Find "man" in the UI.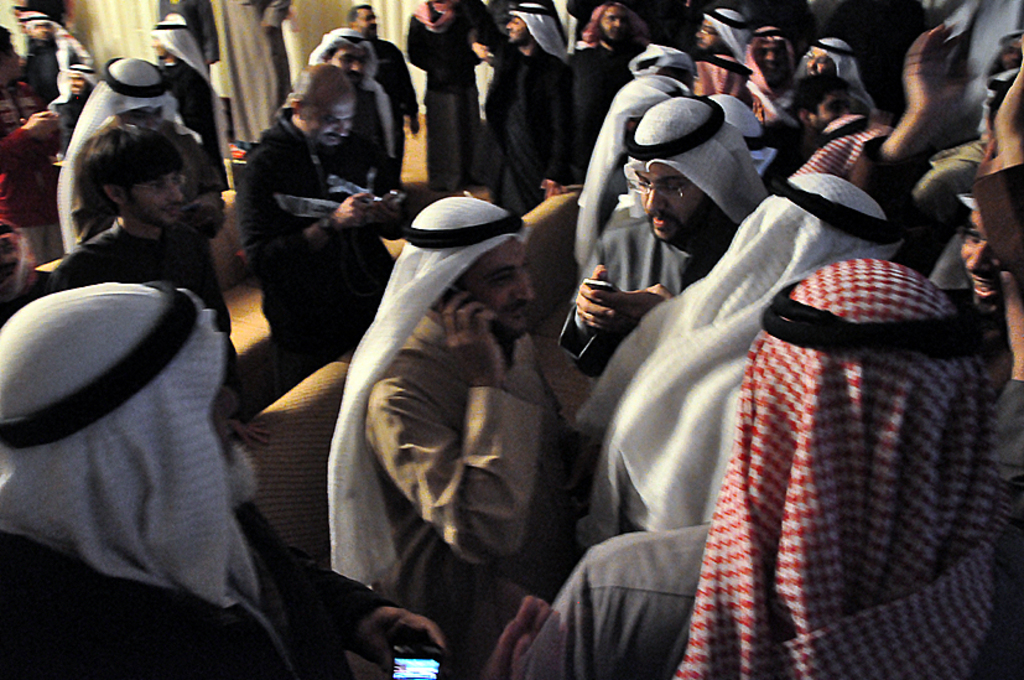
UI element at 0/276/312/679.
